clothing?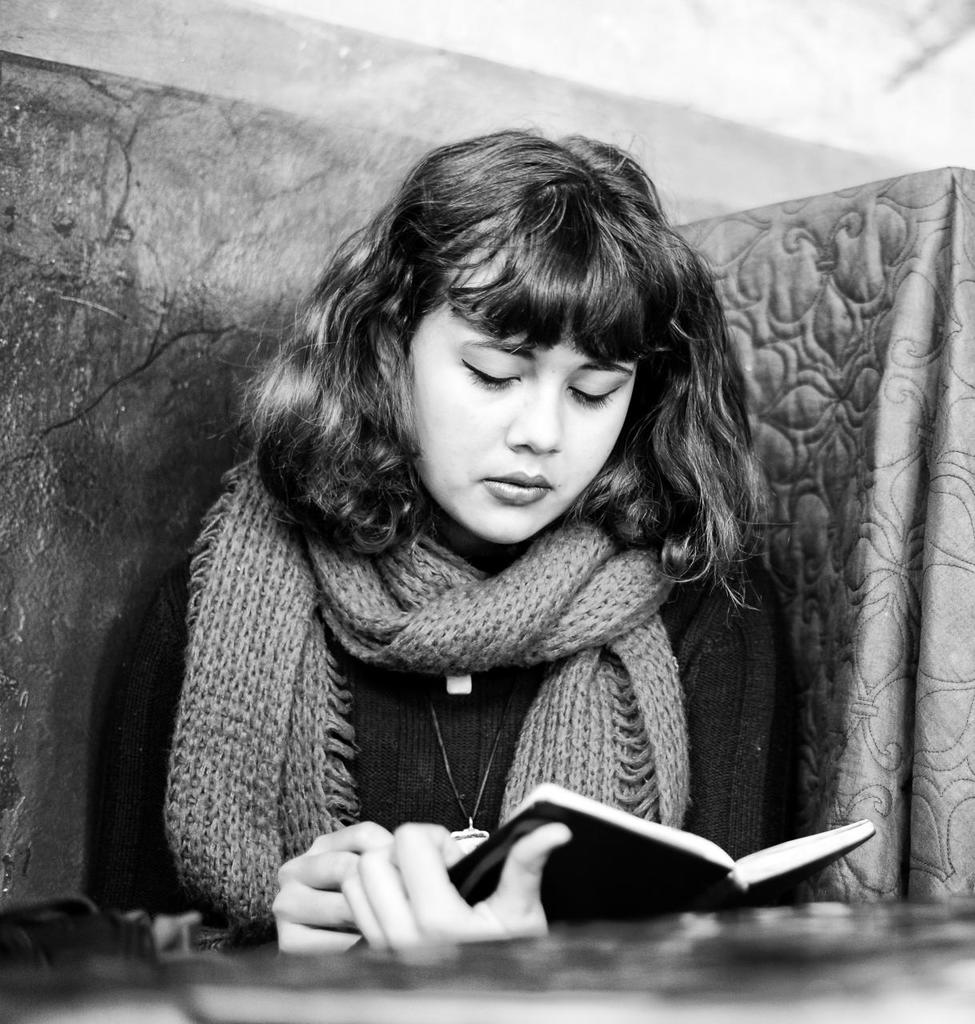
bbox(134, 318, 779, 962)
